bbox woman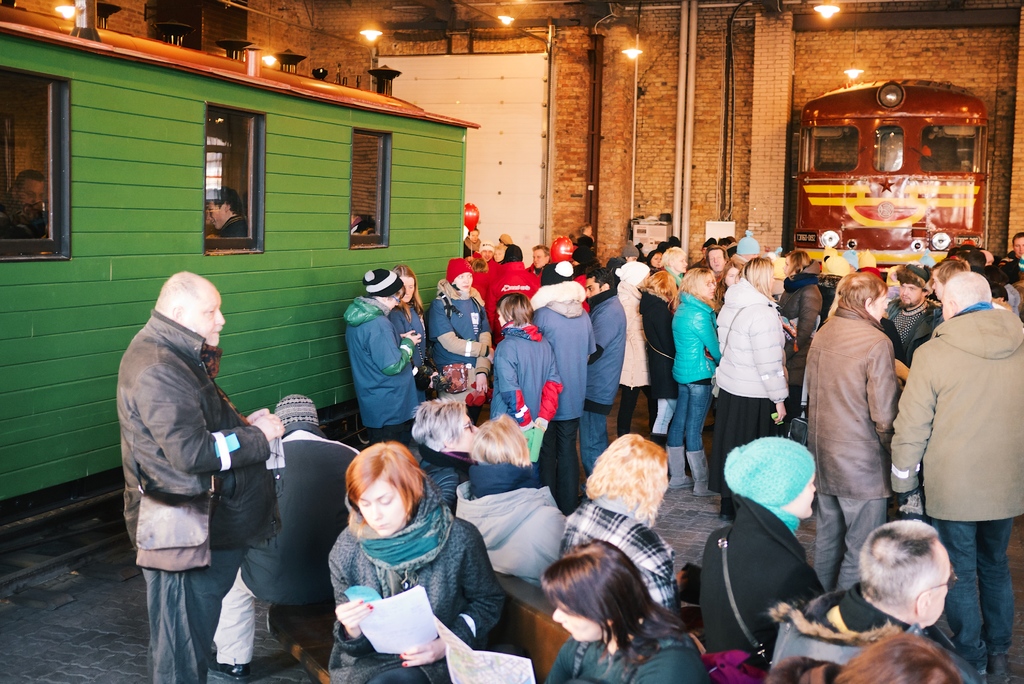
region(543, 537, 703, 683)
